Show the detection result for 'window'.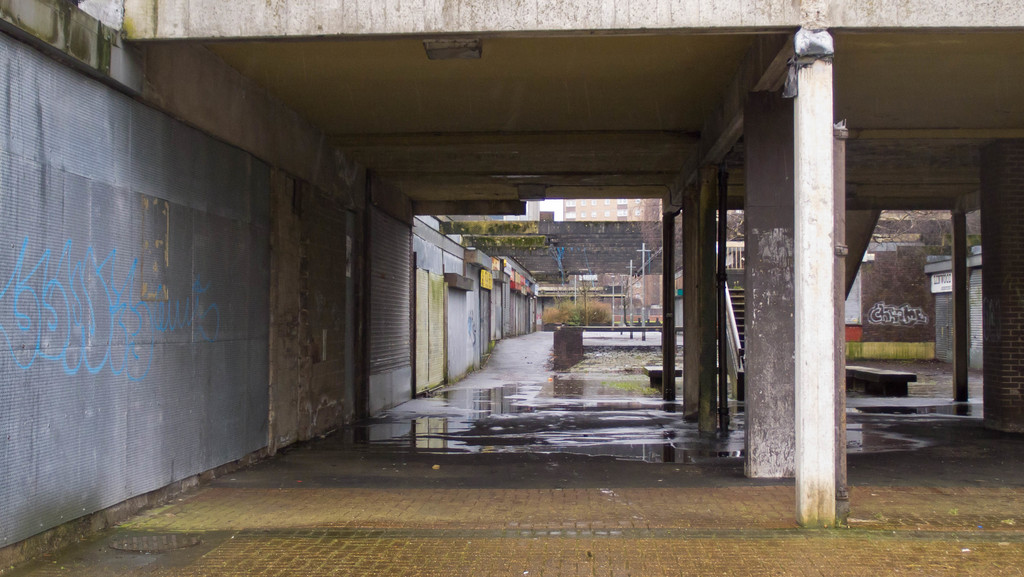
crop(605, 200, 610, 202).
